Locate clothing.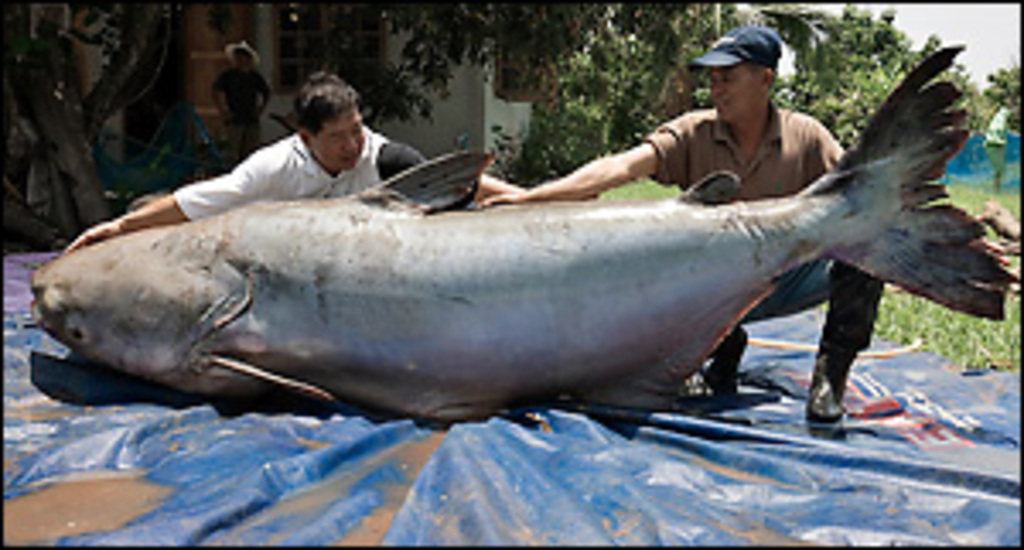
Bounding box: rect(205, 61, 270, 164).
